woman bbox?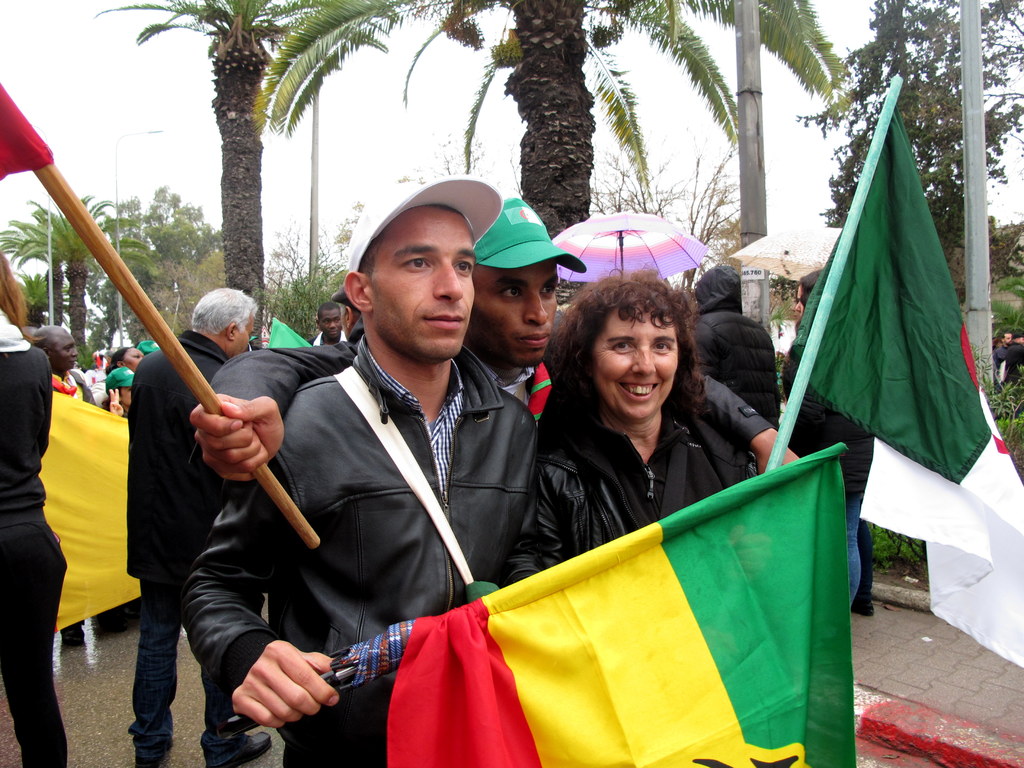
left=522, top=260, right=753, bottom=601
